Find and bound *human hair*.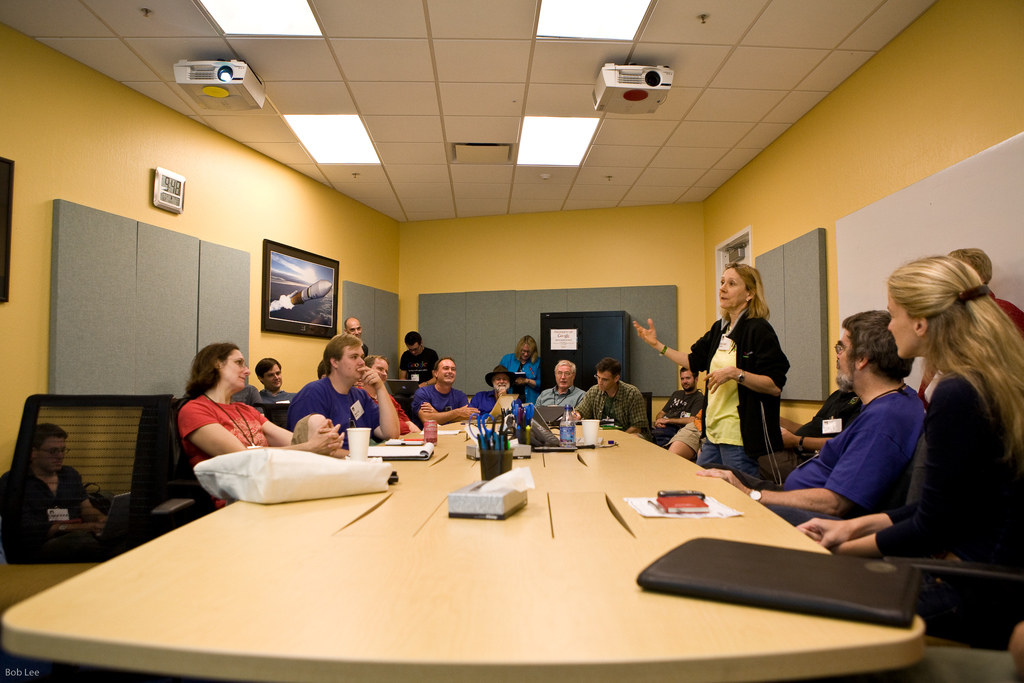
Bound: bbox=[514, 334, 538, 366].
